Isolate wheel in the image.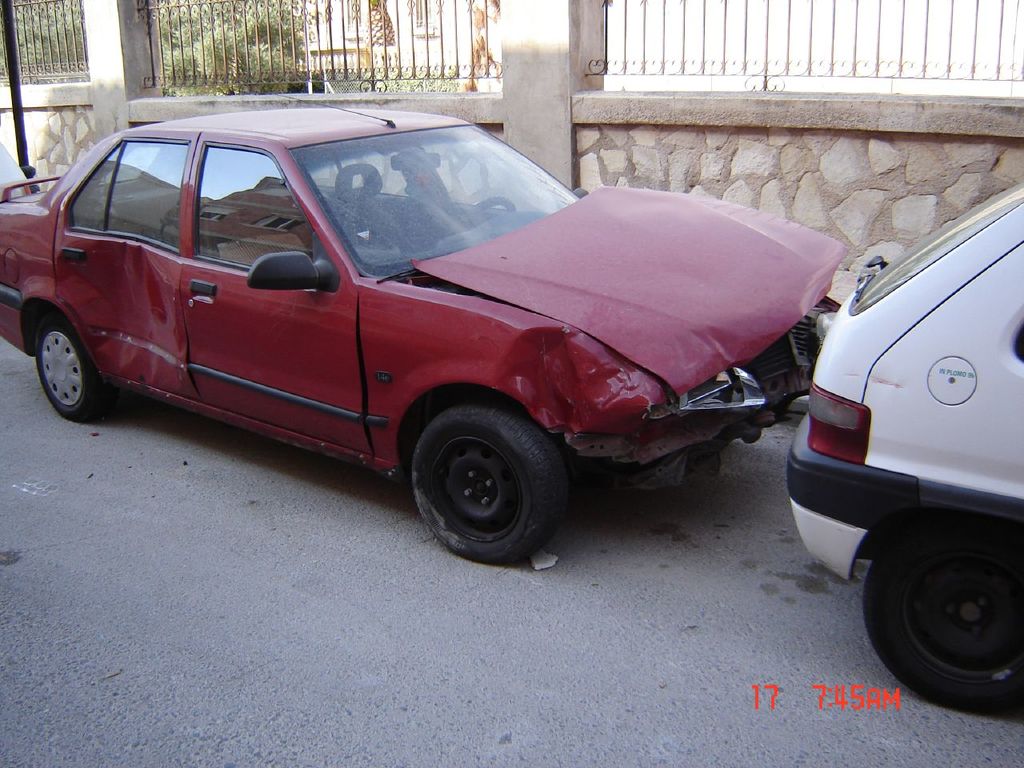
Isolated region: left=400, top=399, right=565, bottom=547.
